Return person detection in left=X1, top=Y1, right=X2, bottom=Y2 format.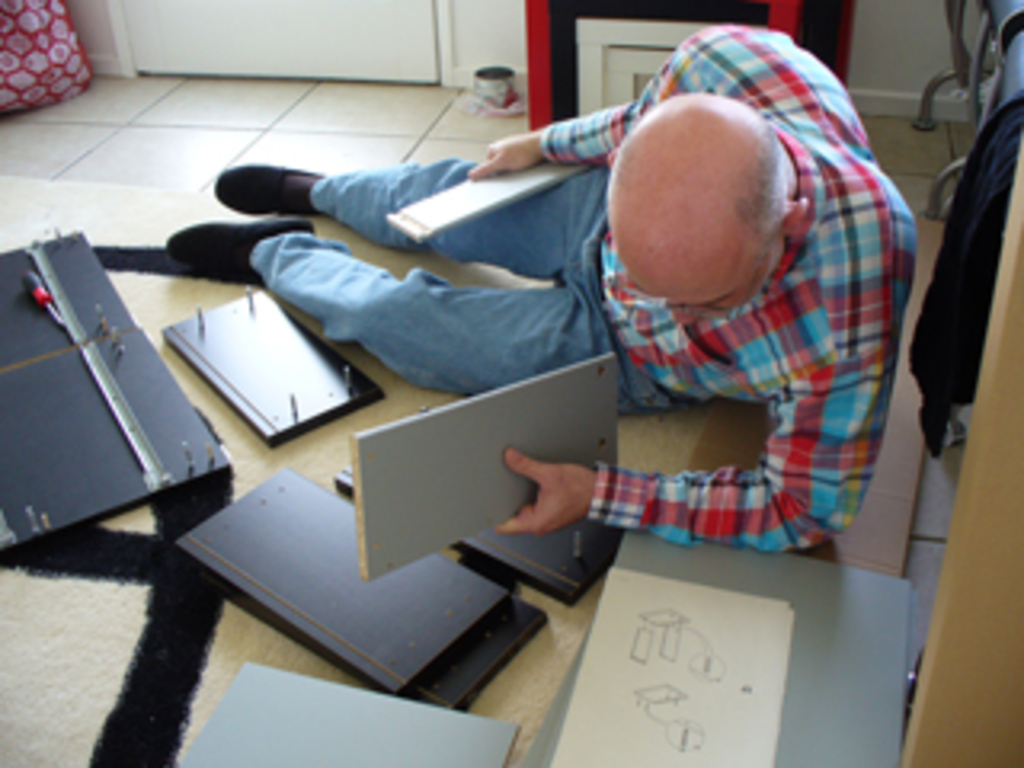
left=163, top=16, right=918, bottom=557.
